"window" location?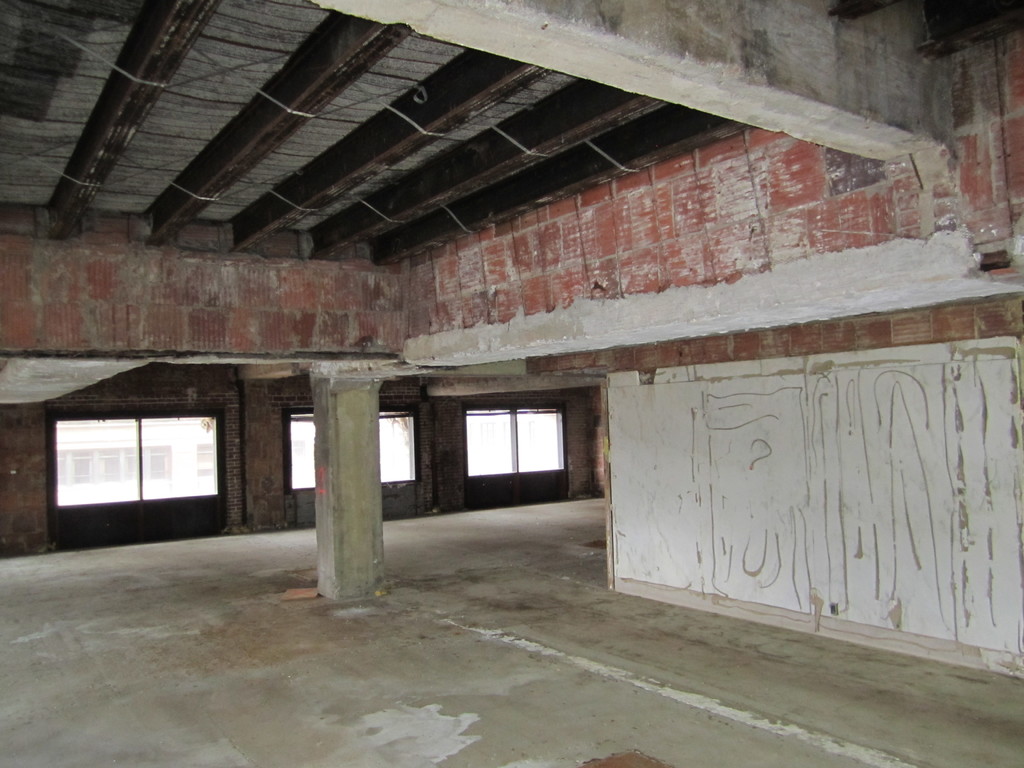
<bbox>465, 405, 570, 470</bbox>
